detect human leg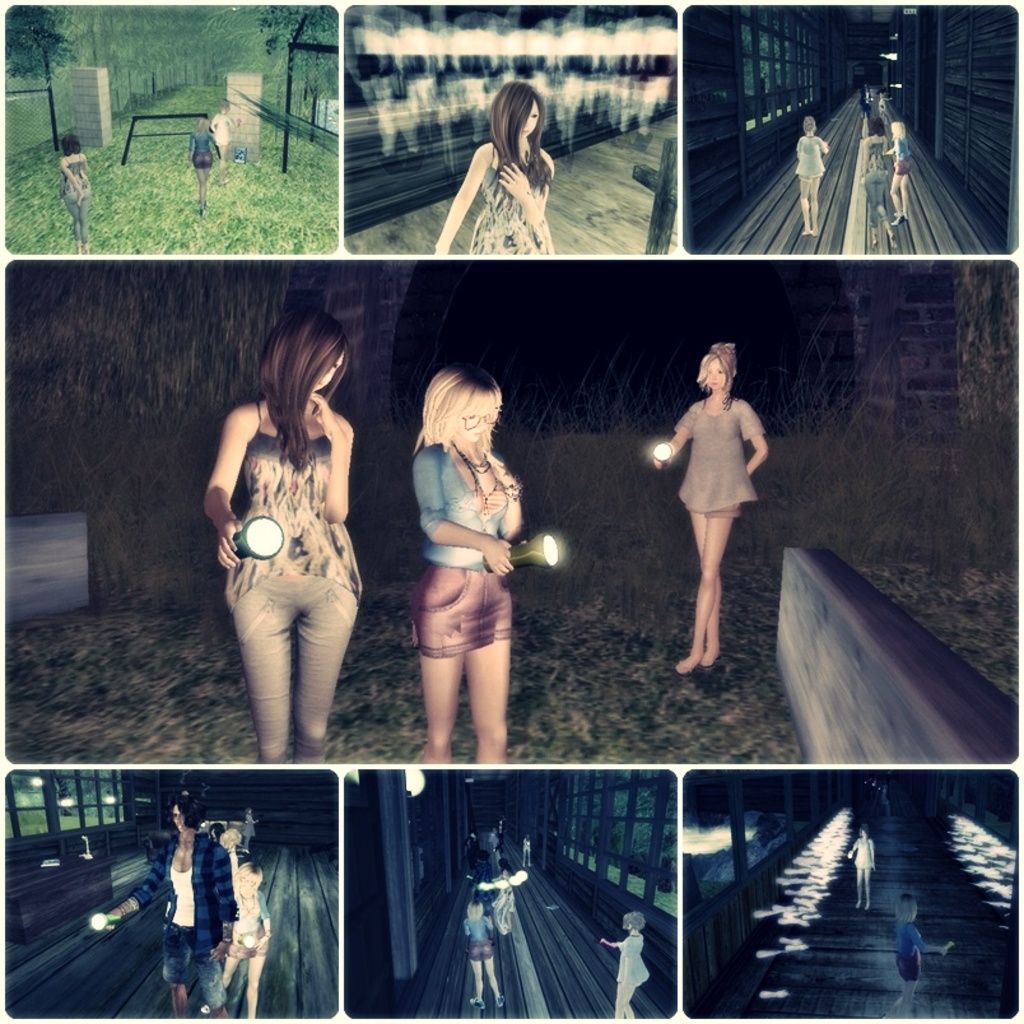
left=804, top=174, right=818, bottom=236
